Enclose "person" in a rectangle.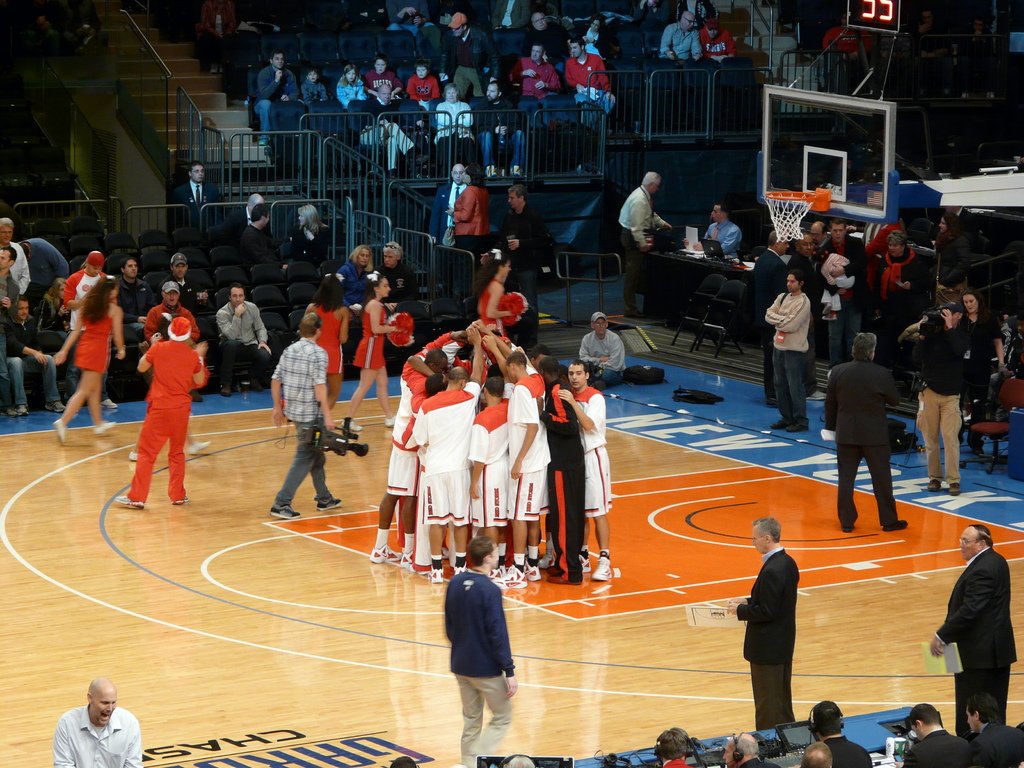
700,198,746,262.
